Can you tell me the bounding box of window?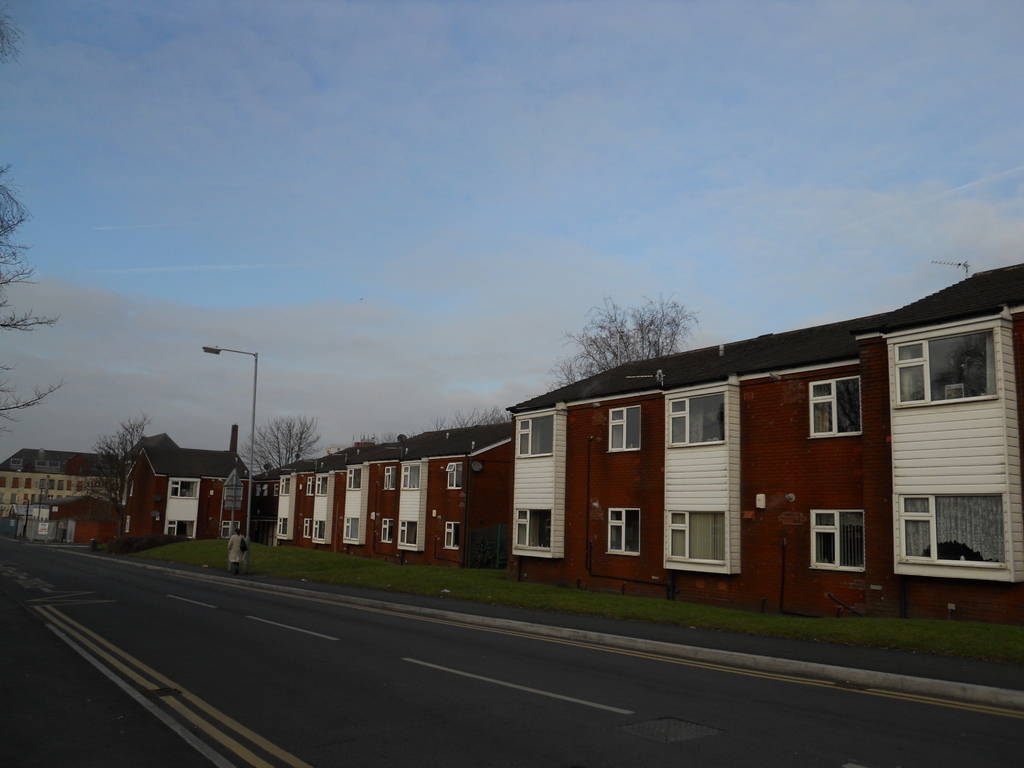
222 521 239 540.
